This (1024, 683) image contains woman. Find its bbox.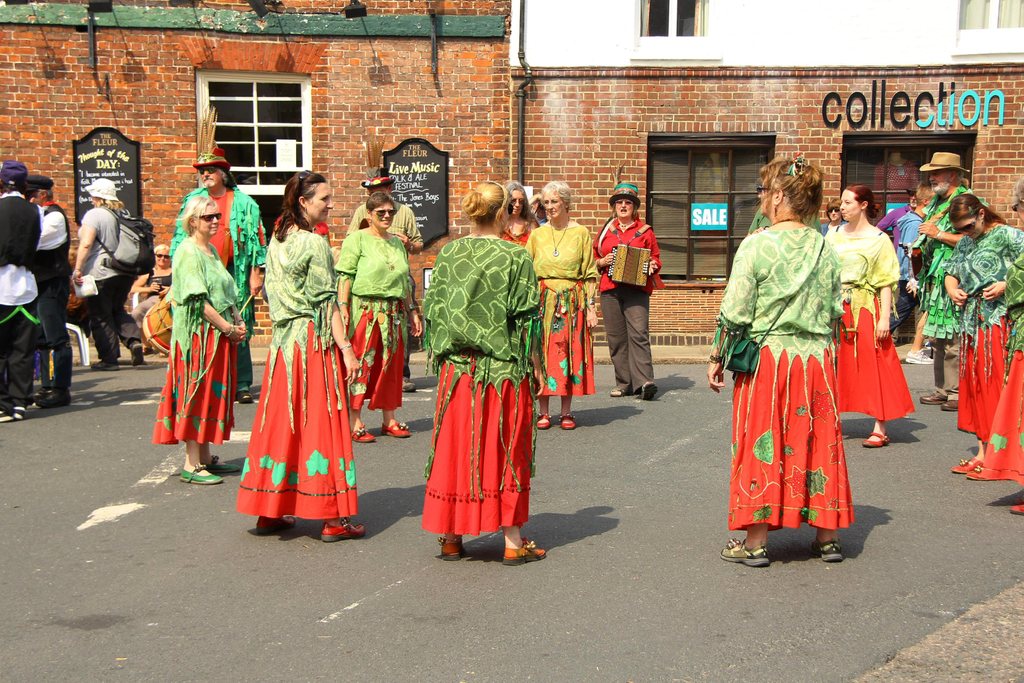
982 174 1023 517.
